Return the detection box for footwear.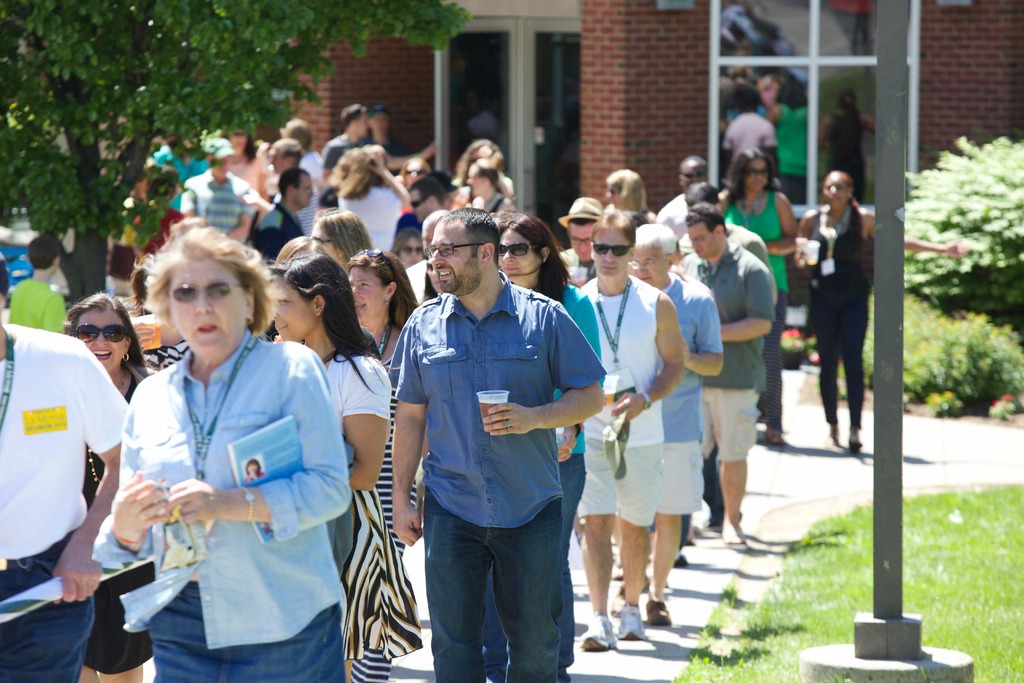
{"x1": 723, "y1": 524, "x2": 748, "y2": 547}.
